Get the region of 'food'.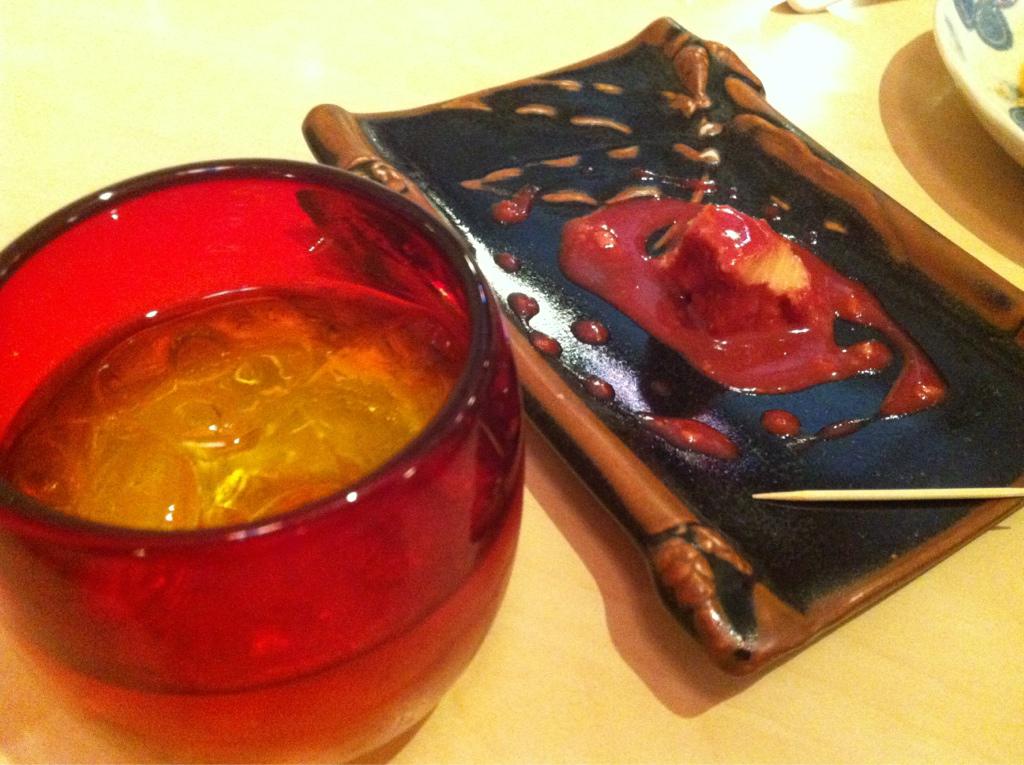
box=[2, 287, 461, 540].
